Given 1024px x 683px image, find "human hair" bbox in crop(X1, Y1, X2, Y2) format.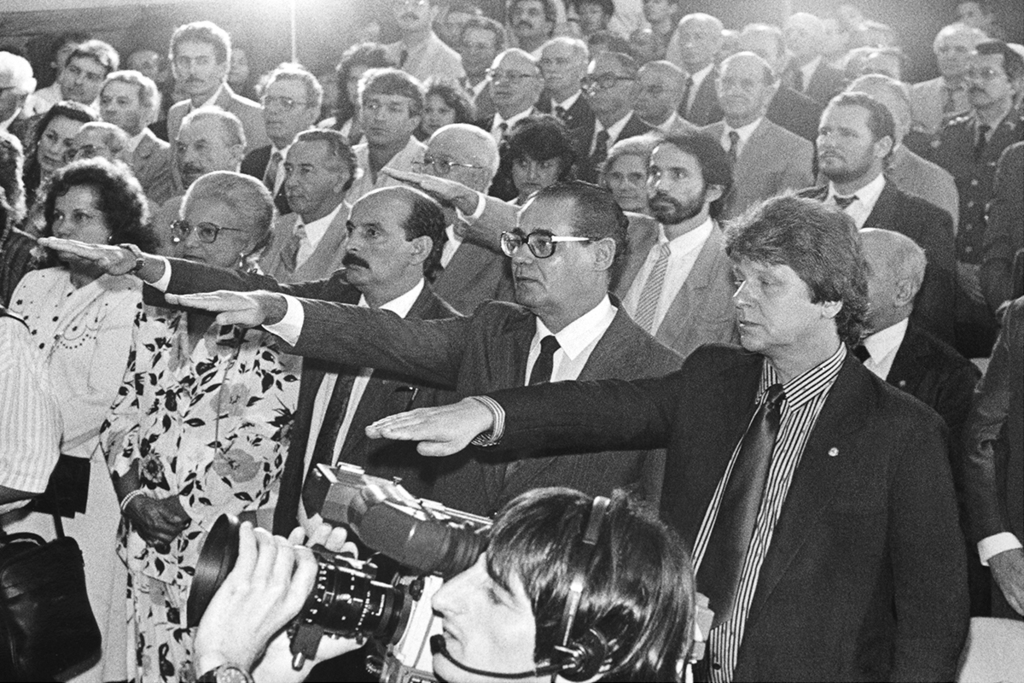
crop(583, 29, 631, 56).
